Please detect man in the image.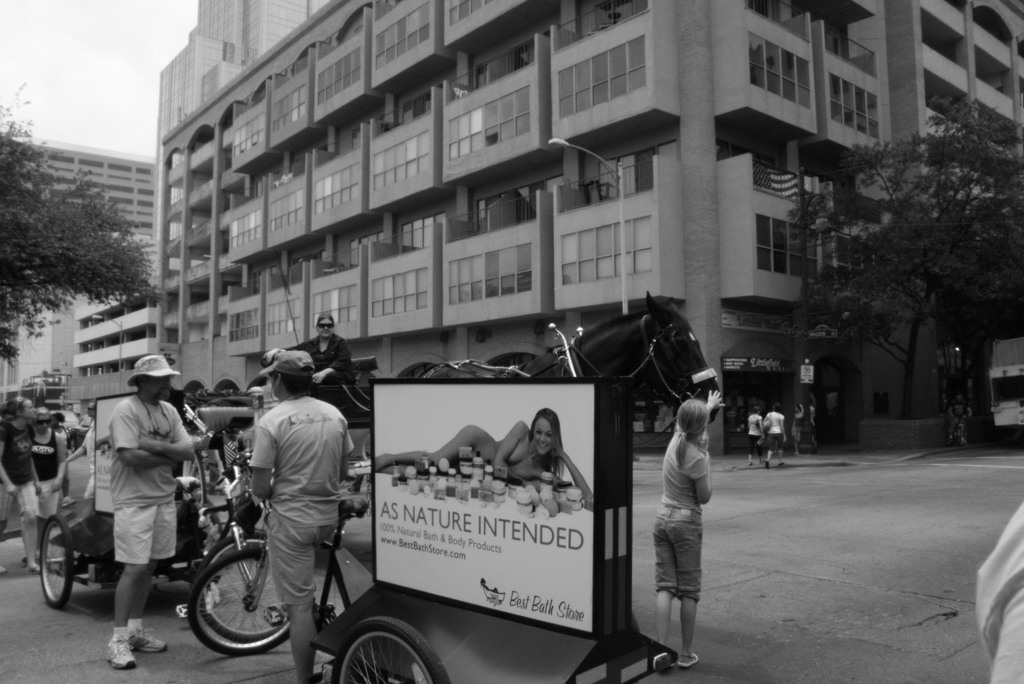
detection(244, 349, 358, 683).
